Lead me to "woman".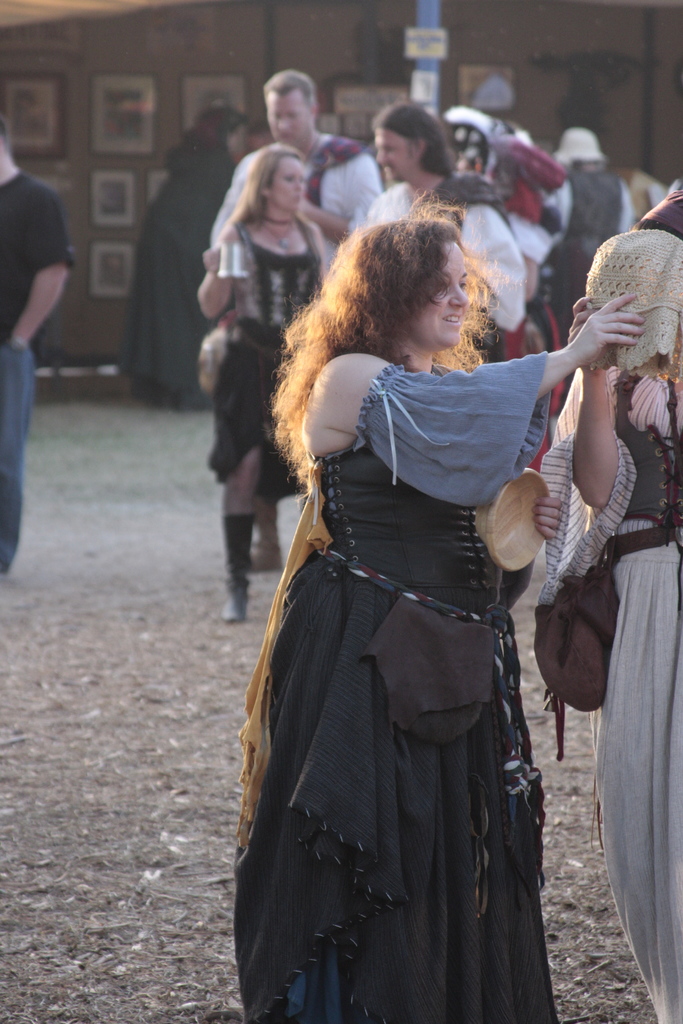
Lead to crop(121, 106, 249, 408).
